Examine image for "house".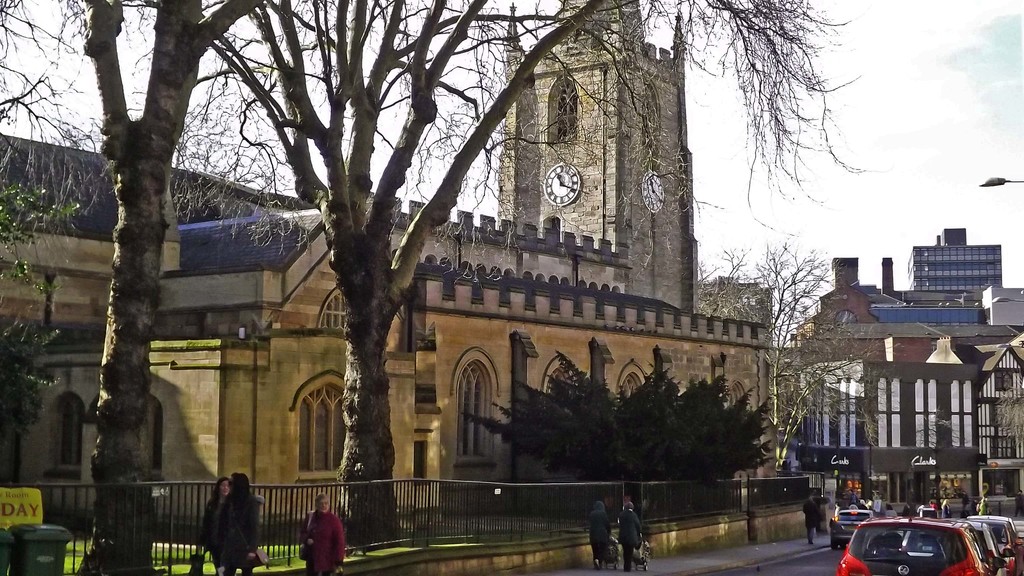
Examination result: bbox(0, 131, 317, 481).
